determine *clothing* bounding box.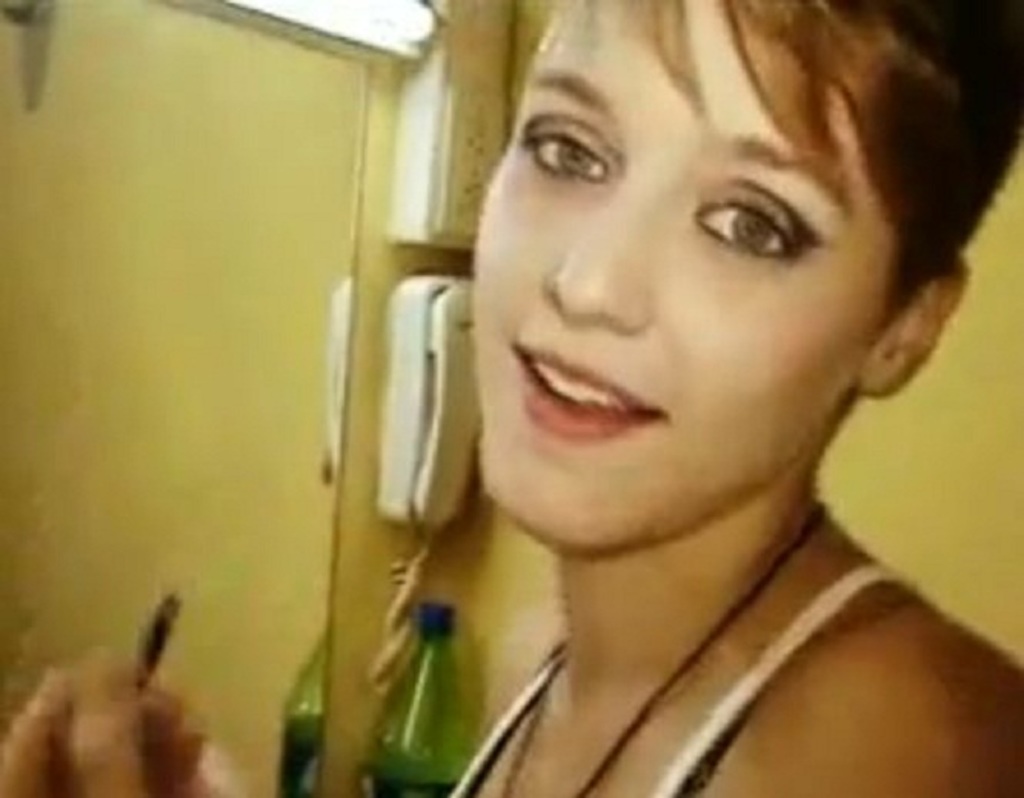
Determined: detection(452, 563, 910, 796).
